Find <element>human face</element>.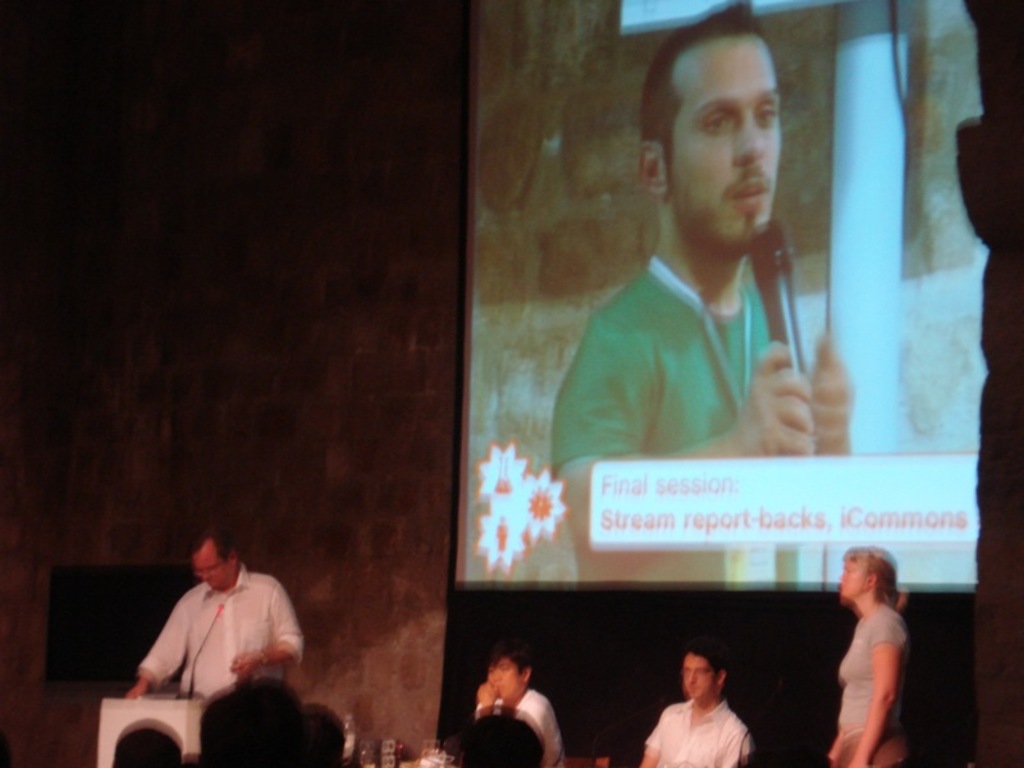
pyautogui.locateOnScreen(485, 663, 530, 696).
